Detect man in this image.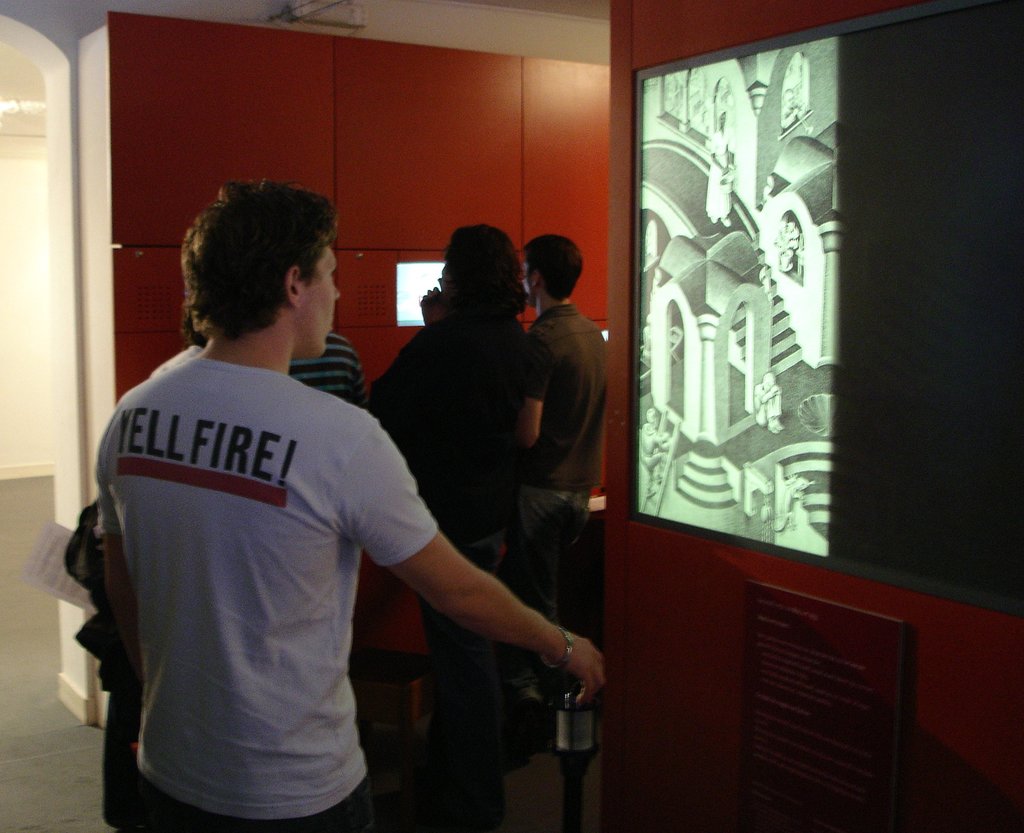
Detection: {"x1": 372, "y1": 217, "x2": 540, "y2": 807}.
